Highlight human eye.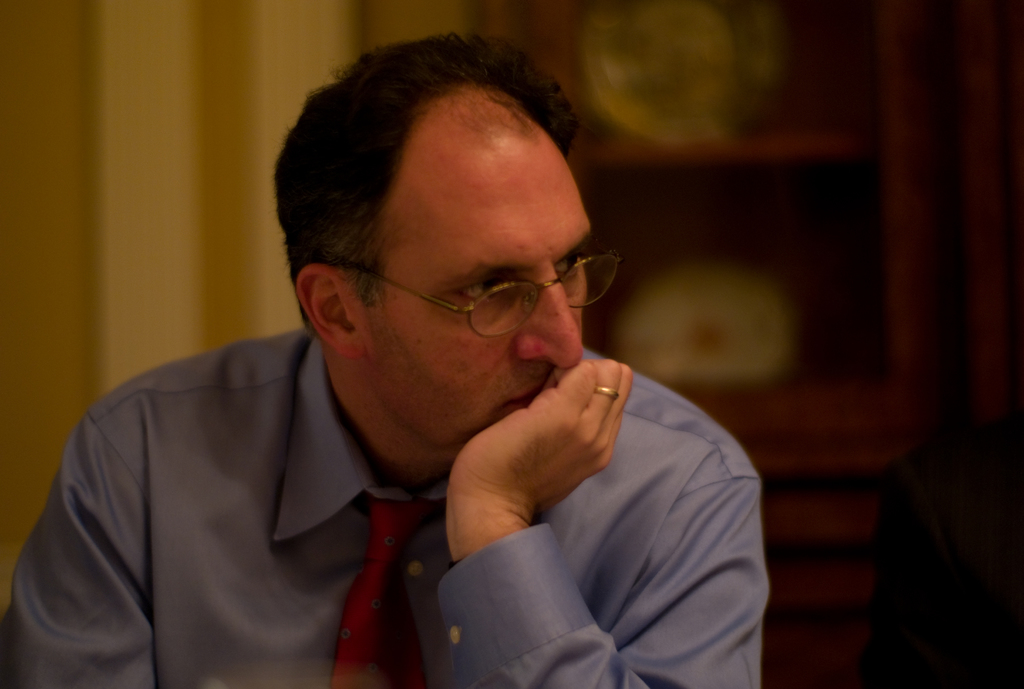
Highlighted region: (left=551, top=248, right=590, bottom=282).
